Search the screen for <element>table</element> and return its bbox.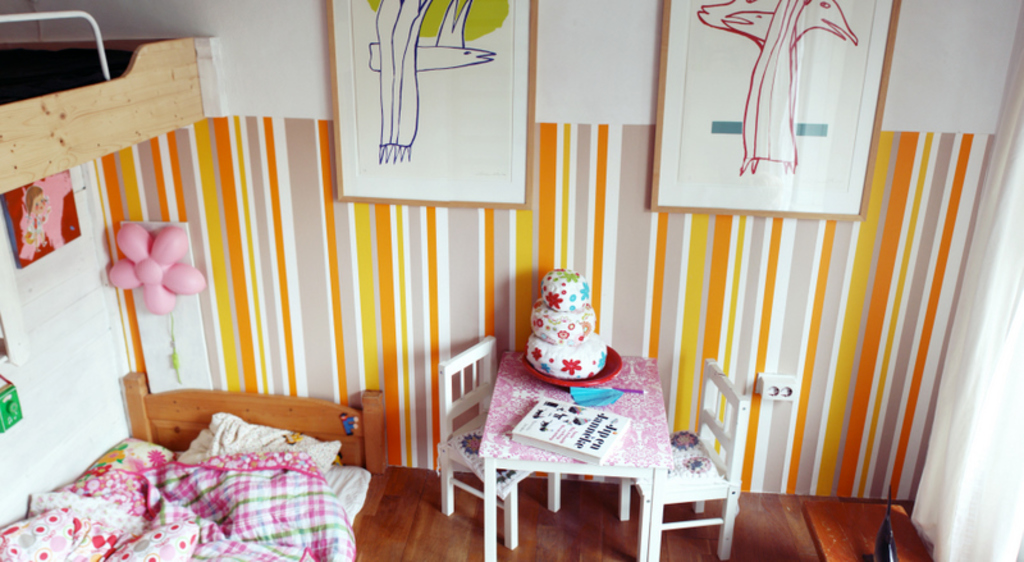
Found: {"left": 471, "top": 347, "right": 673, "bottom": 559}.
